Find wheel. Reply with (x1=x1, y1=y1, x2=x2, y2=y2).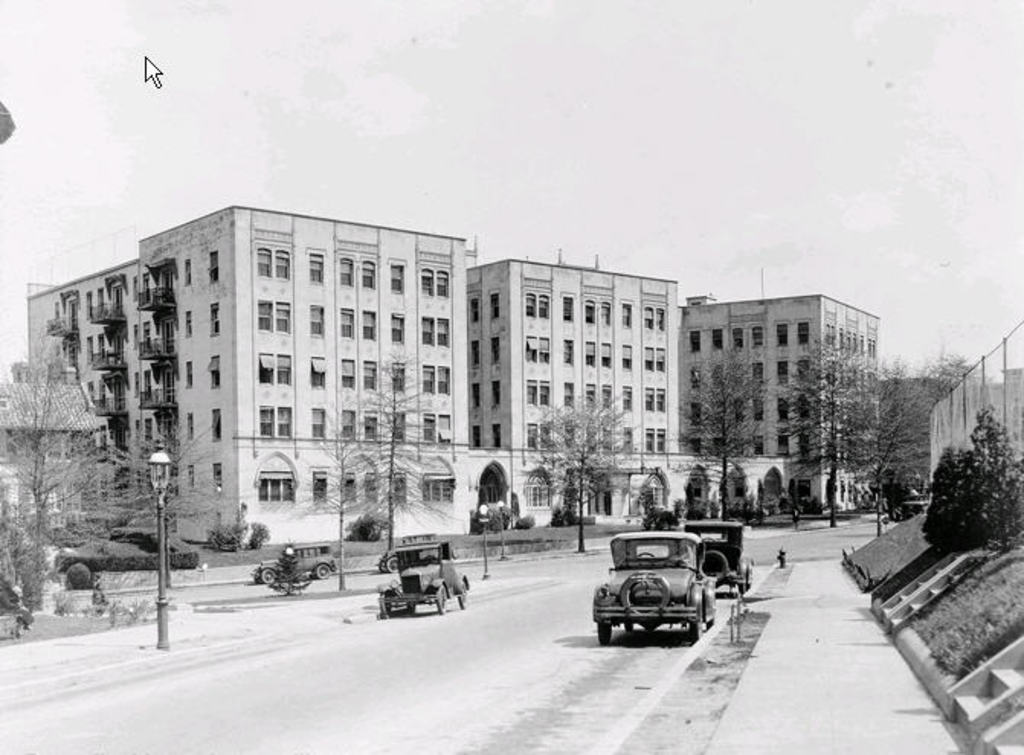
(x1=598, y1=613, x2=613, y2=642).
